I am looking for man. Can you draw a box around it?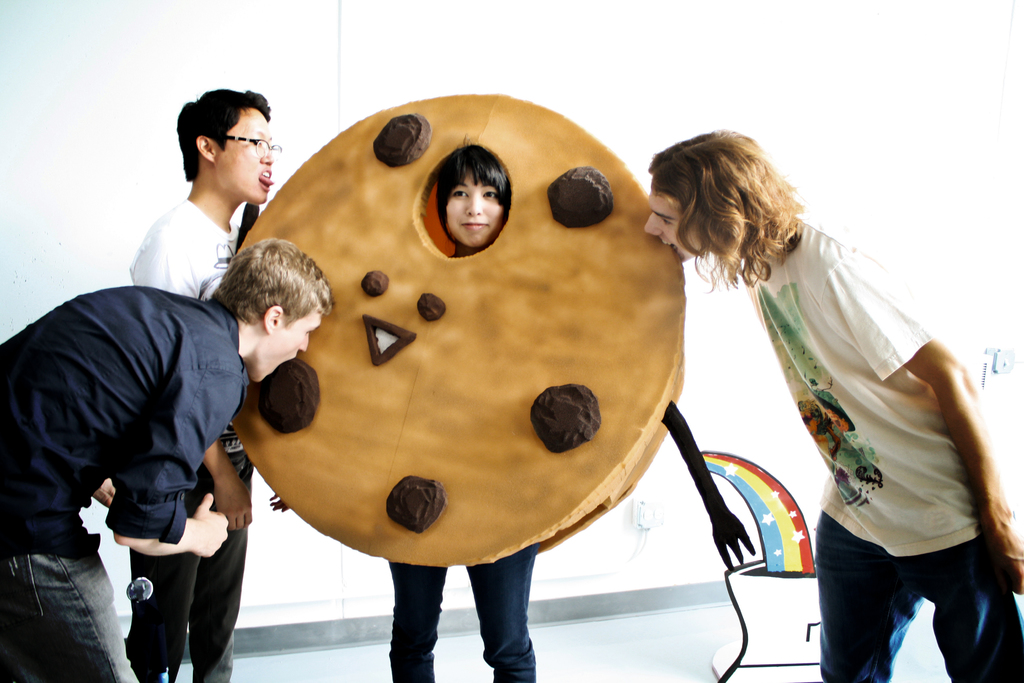
Sure, the bounding box is BBox(127, 88, 273, 682).
